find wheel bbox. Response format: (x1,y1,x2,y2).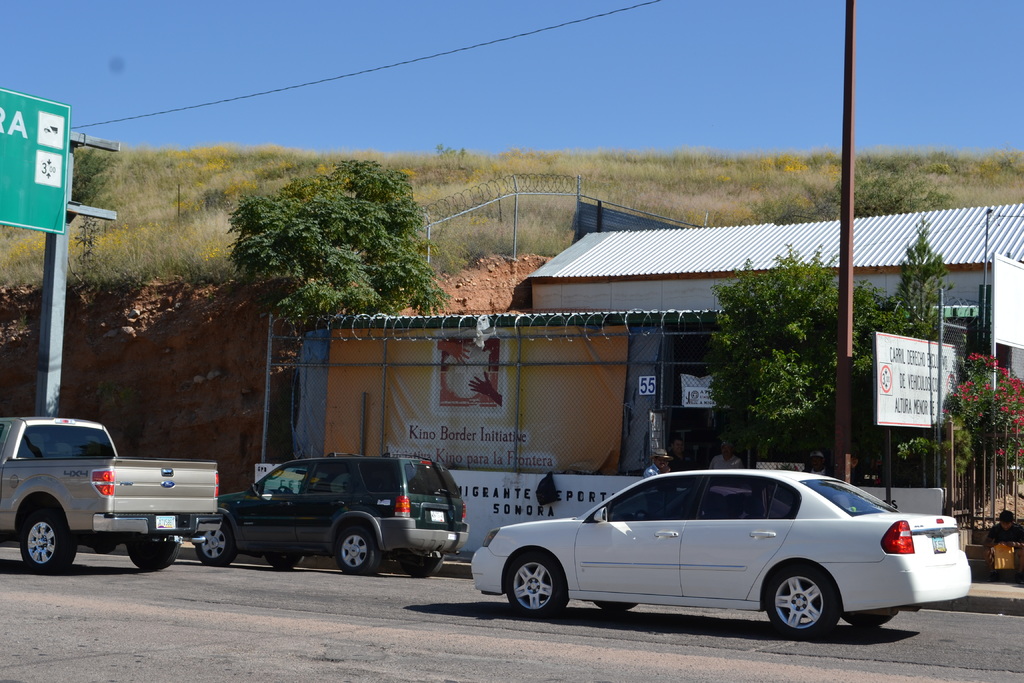
(774,578,850,645).
